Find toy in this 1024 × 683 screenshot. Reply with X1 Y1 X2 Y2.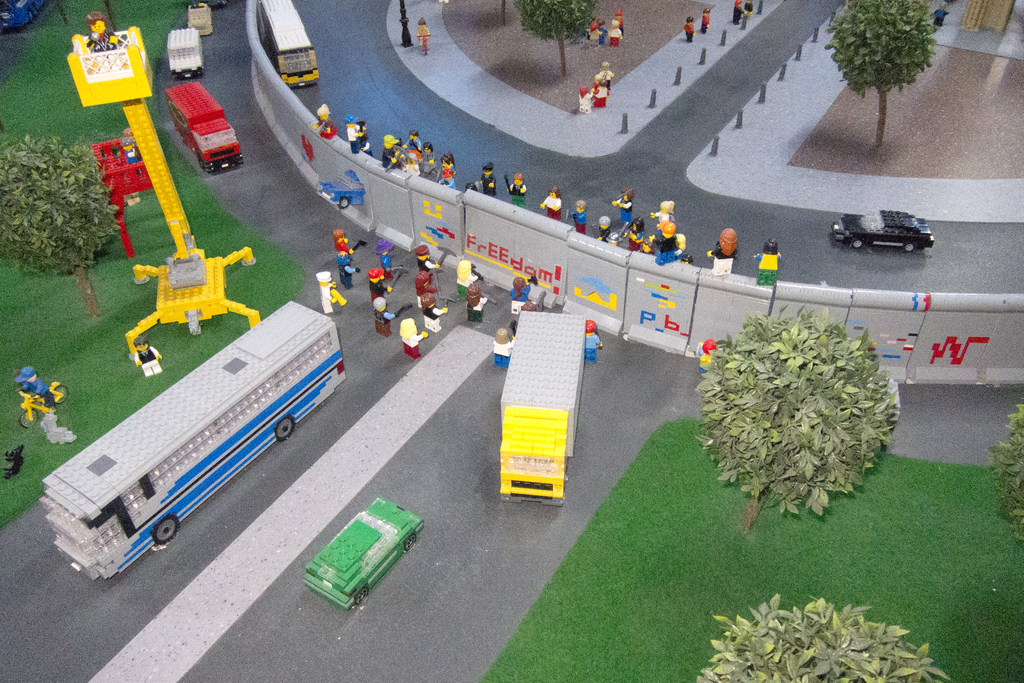
462 181 474 192.
